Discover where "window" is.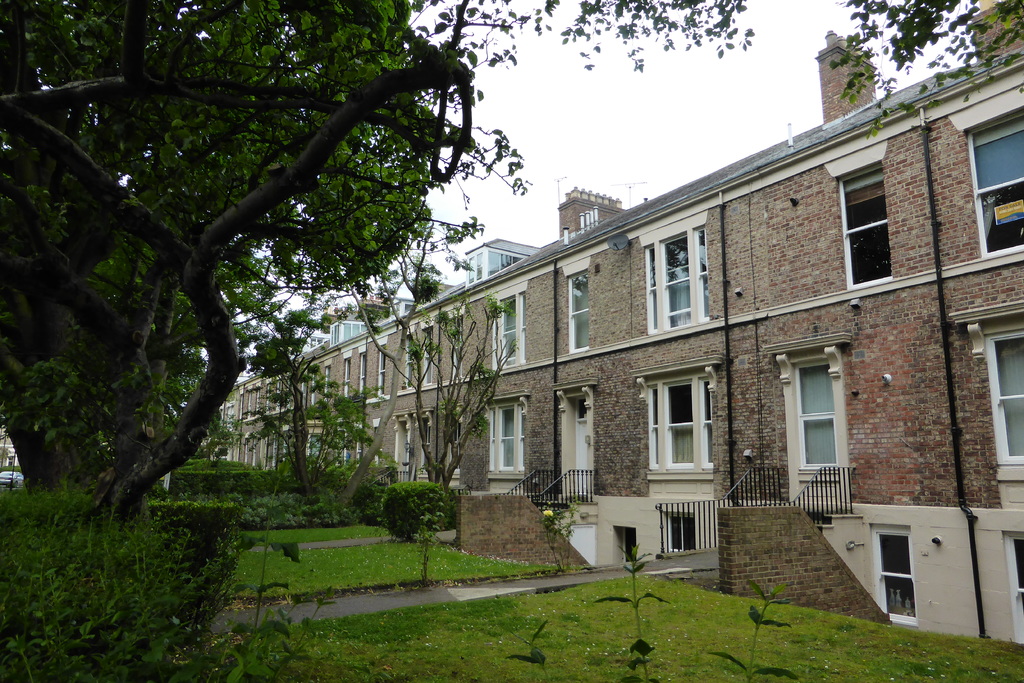
Discovered at x1=654, y1=365, x2=726, y2=488.
